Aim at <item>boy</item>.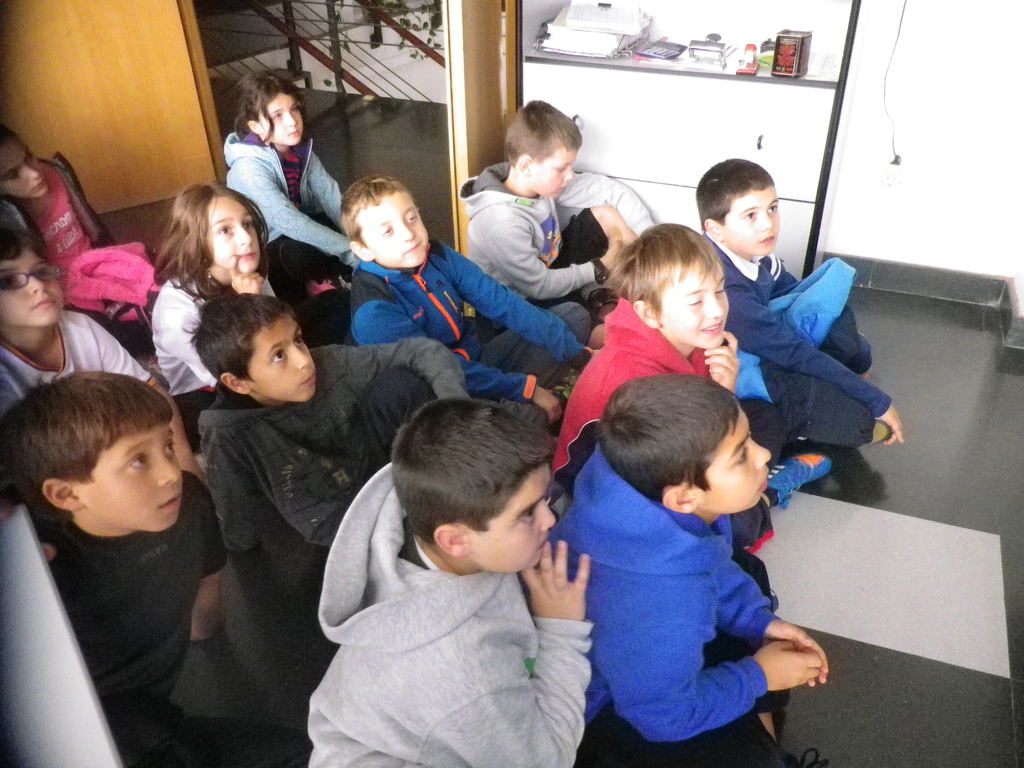
Aimed at crop(0, 371, 315, 767).
